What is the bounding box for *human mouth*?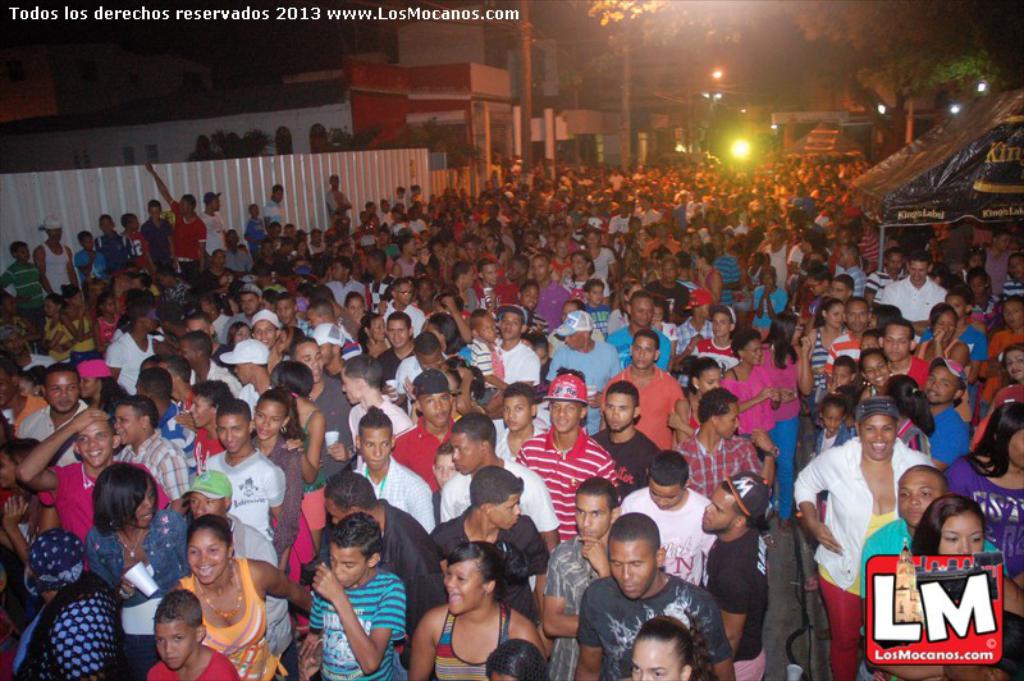
(870, 442, 887, 451).
